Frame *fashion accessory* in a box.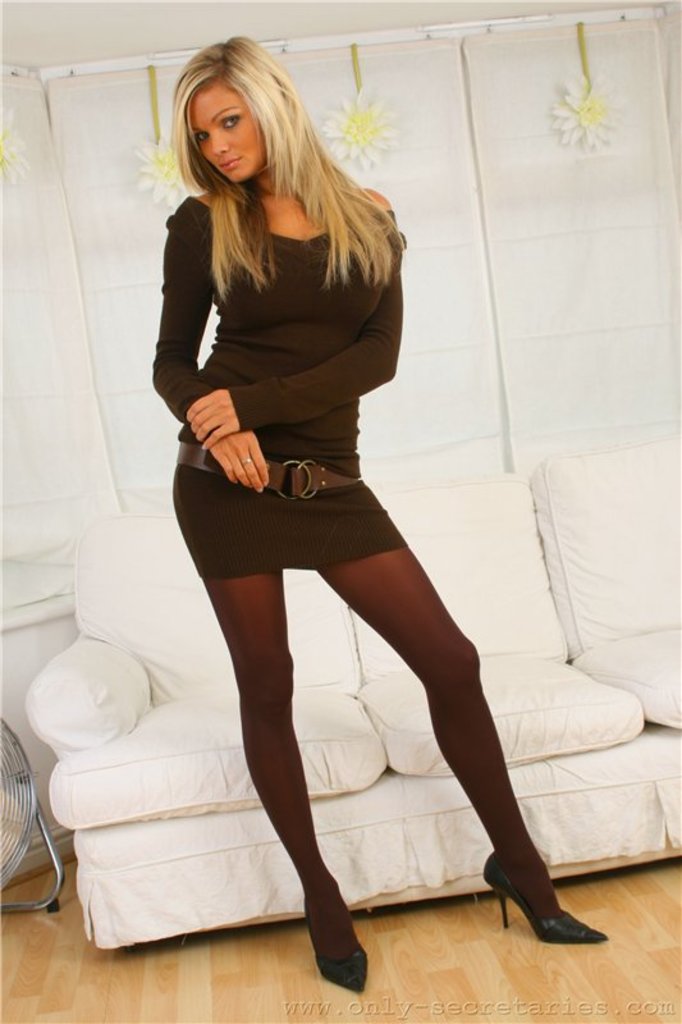
{"left": 308, "top": 902, "right": 366, "bottom": 996}.
